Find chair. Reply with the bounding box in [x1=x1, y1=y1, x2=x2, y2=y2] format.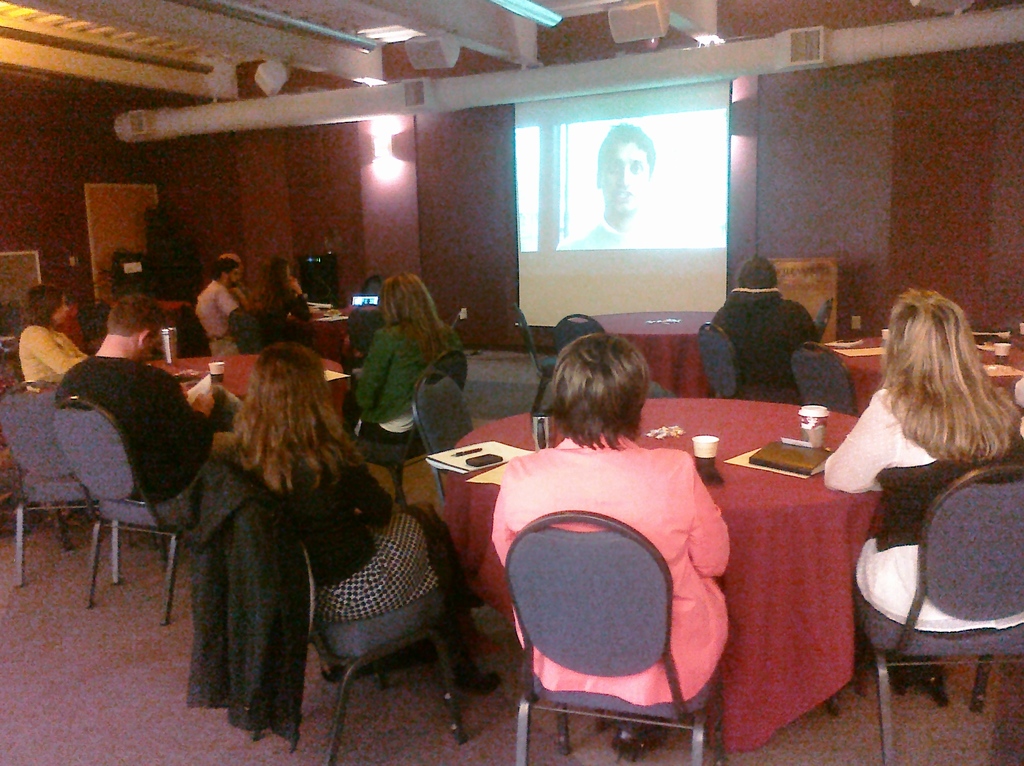
[x1=357, y1=275, x2=386, y2=306].
